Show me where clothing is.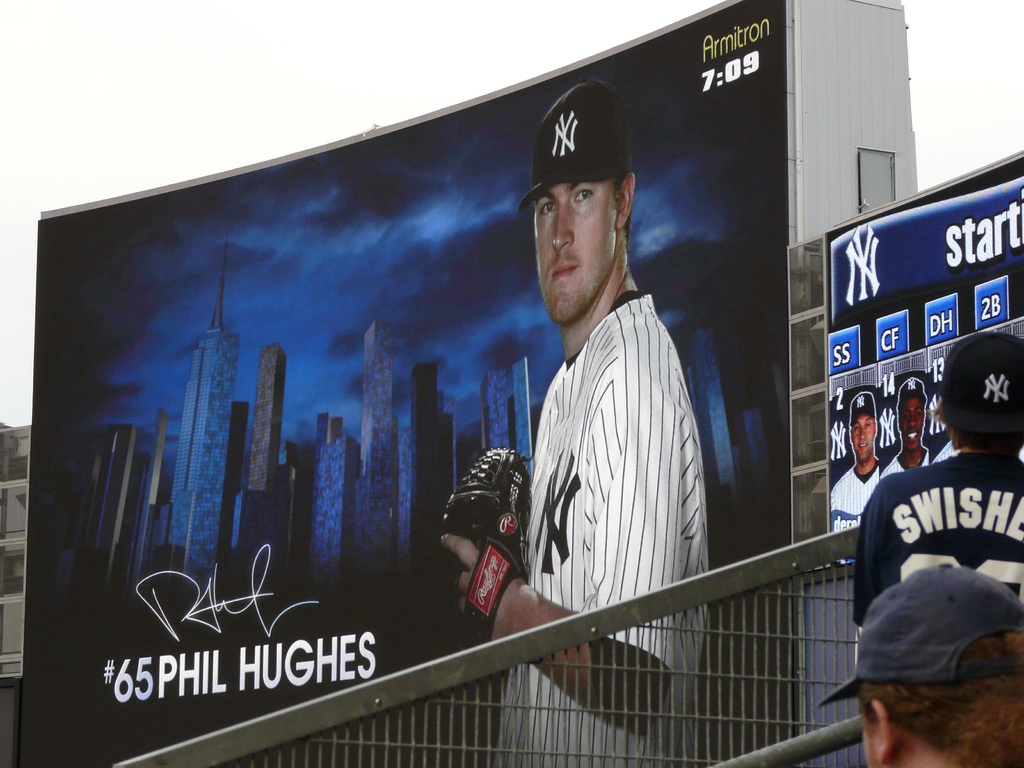
clothing is at Rect(500, 195, 726, 694).
